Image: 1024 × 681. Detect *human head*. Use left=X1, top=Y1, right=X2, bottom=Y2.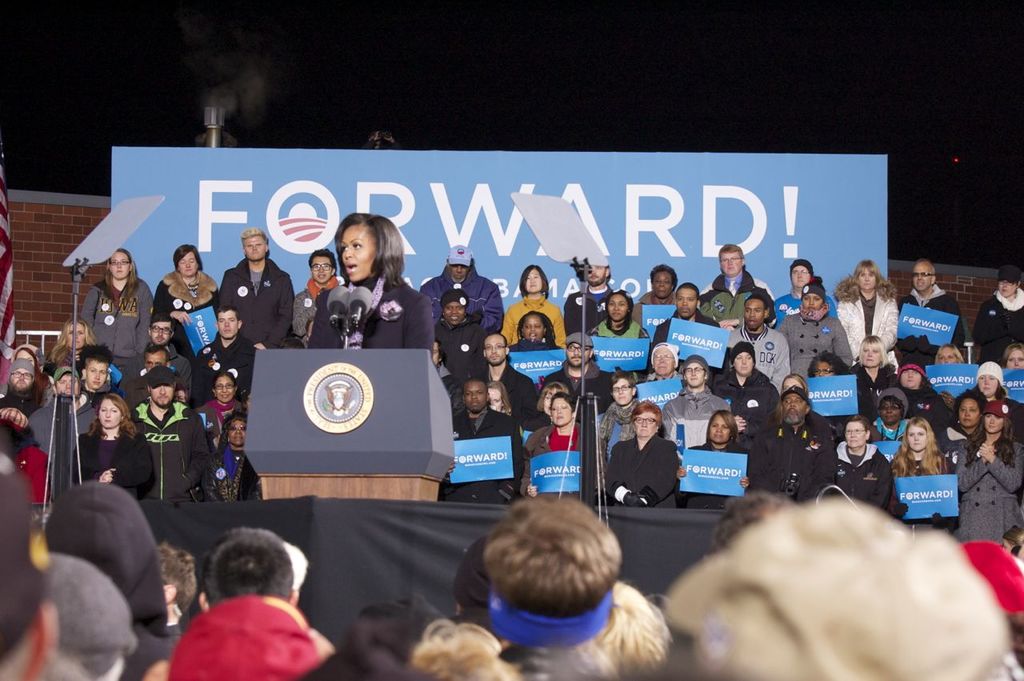
left=798, top=284, right=822, bottom=314.
